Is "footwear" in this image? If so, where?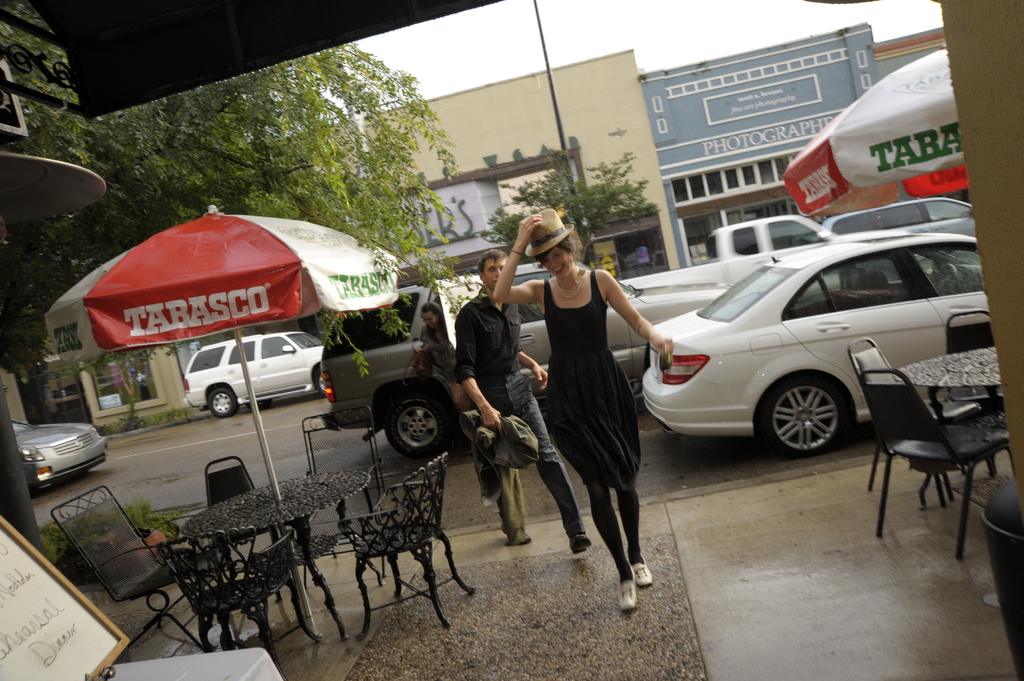
Yes, at 576,531,593,555.
